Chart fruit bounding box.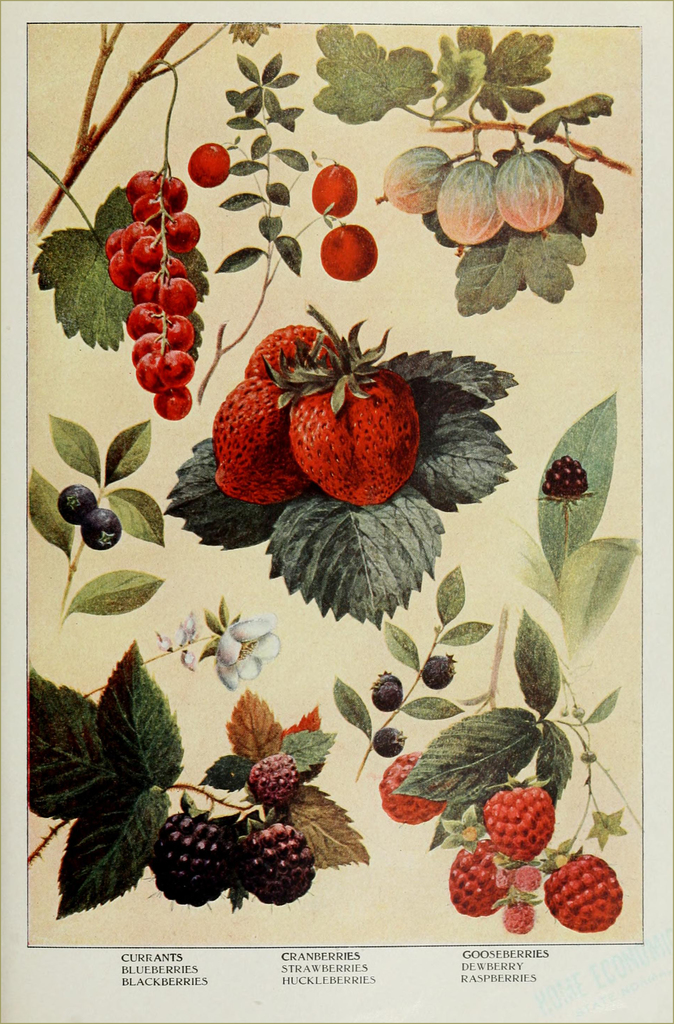
Charted: detection(541, 847, 618, 936).
